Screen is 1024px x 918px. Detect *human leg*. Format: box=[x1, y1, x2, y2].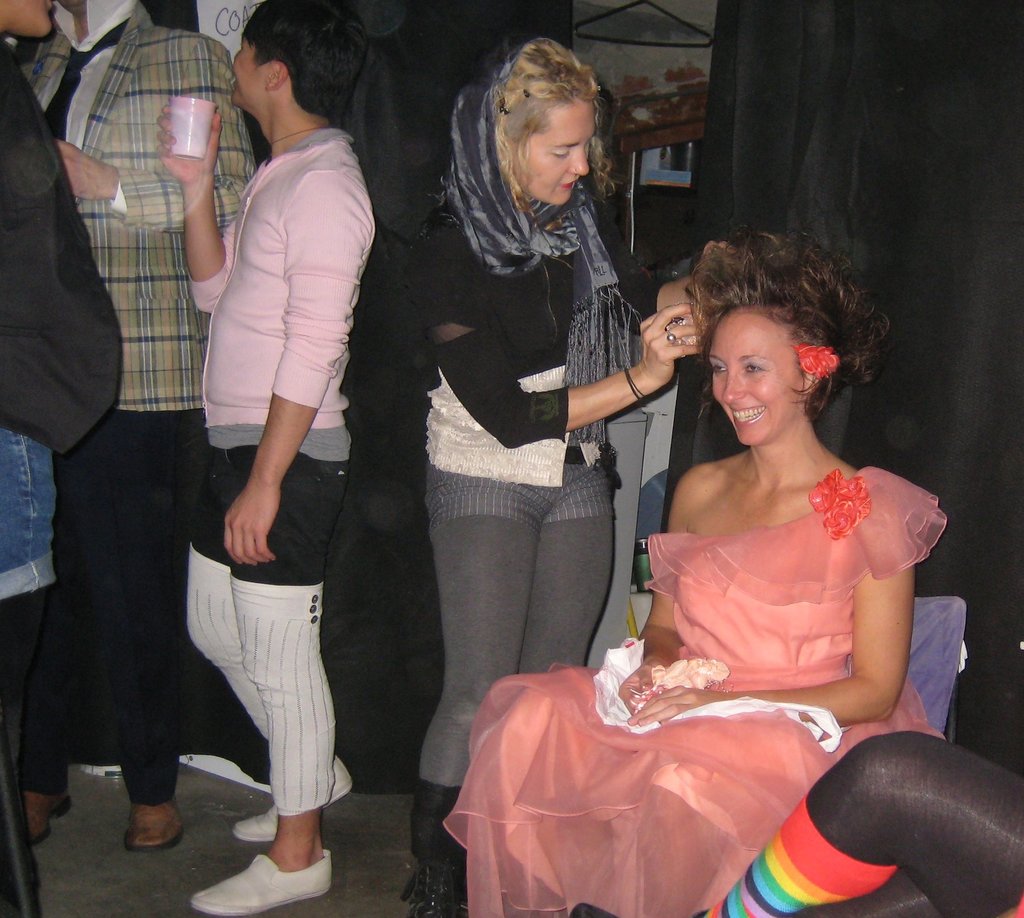
box=[7, 440, 76, 861].
